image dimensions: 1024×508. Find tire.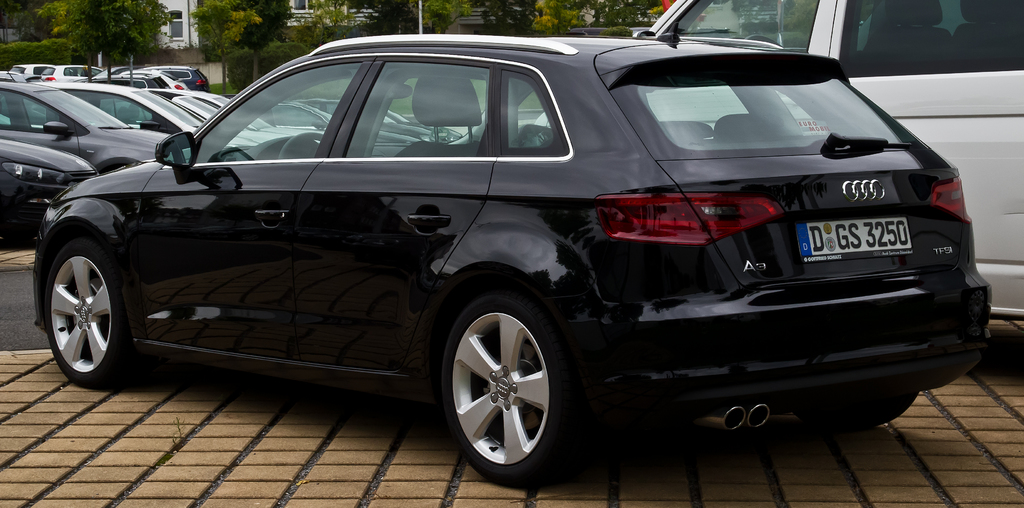
47,238,130,391.
